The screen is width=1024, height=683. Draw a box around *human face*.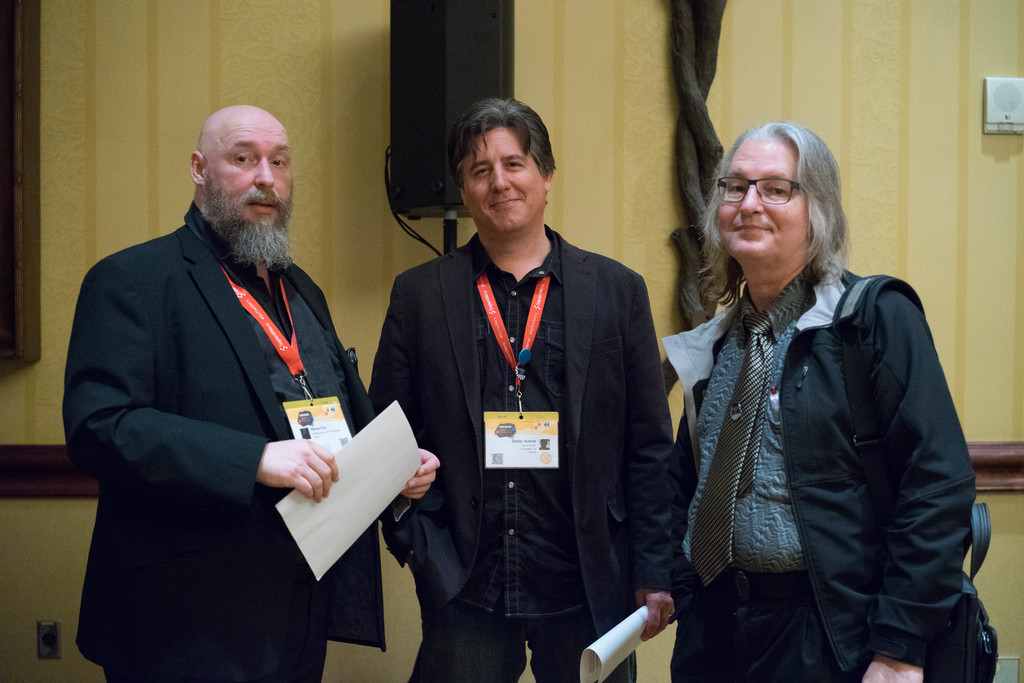
rect(204, 110, 295, 233).
